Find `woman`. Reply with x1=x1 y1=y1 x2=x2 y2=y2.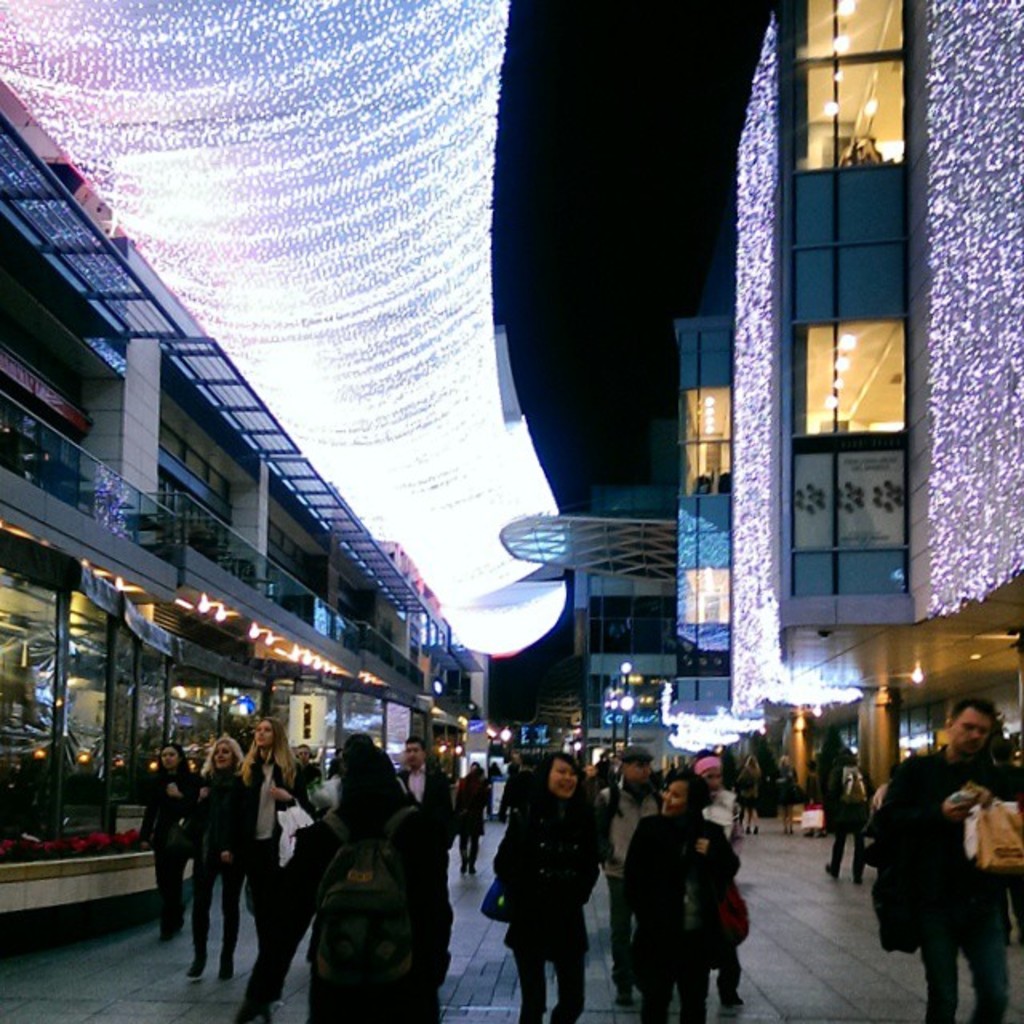
x1=187 y1=758 x2=202 y2=786.
